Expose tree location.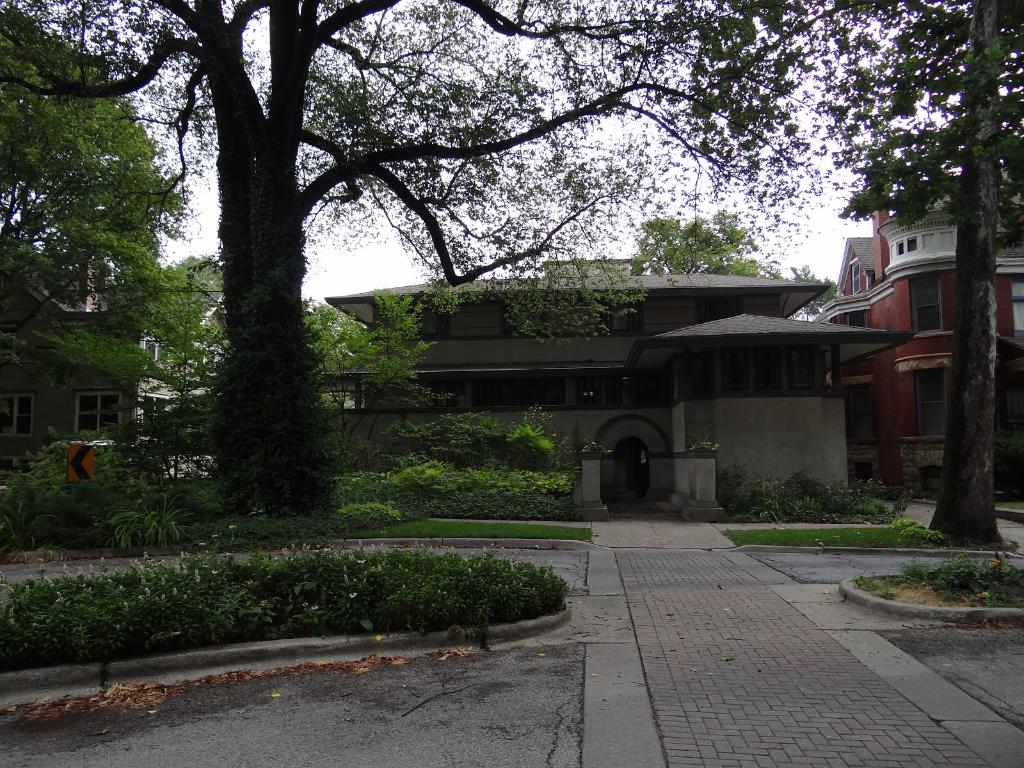
Exposed at (303,293,426,441).
